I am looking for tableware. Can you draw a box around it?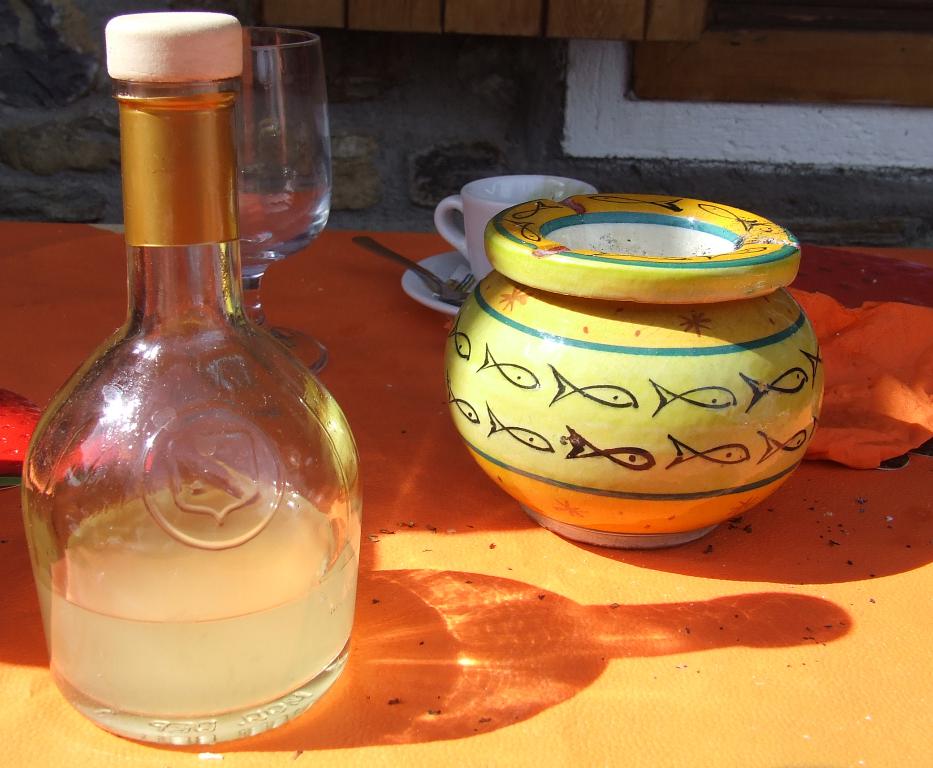
Sure, the bounding box is <bbox>238, 27, 334, 376</bbox>.
